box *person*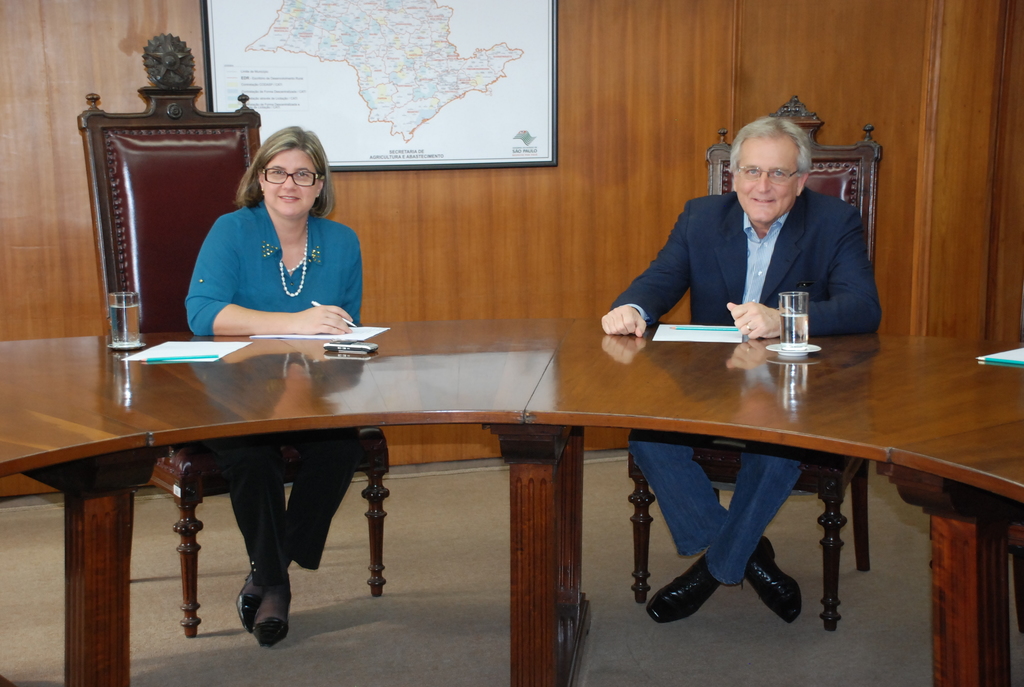
596 119 884 628
